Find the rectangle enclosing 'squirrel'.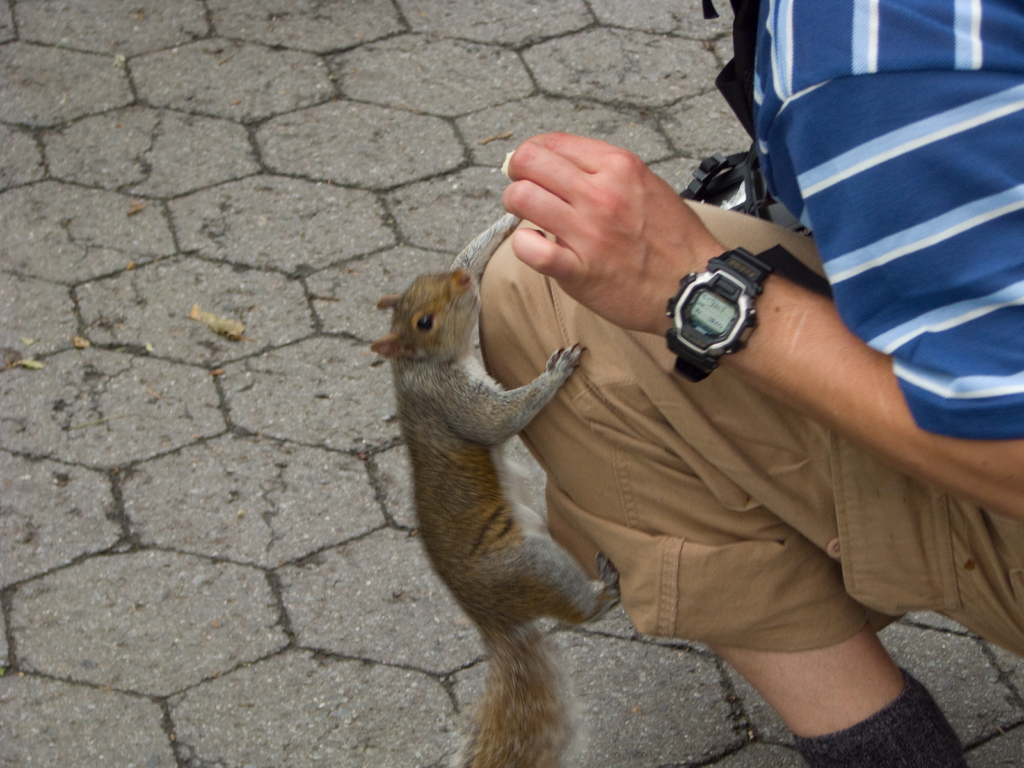
355:204:648:767.
